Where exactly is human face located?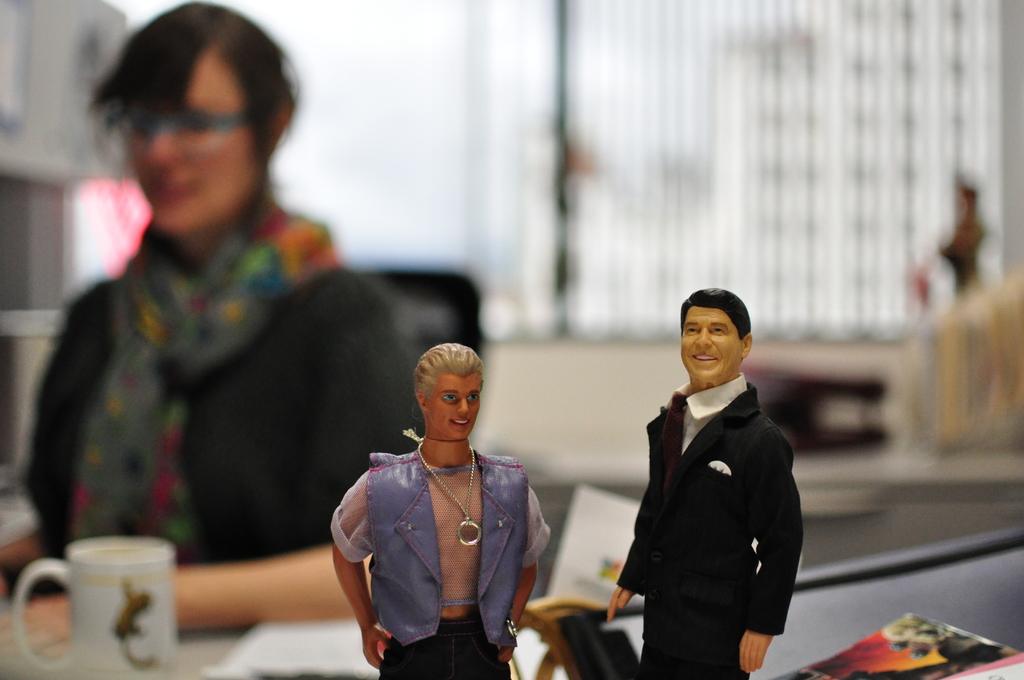
Its bounding box is (124, 51, 255, 223).
